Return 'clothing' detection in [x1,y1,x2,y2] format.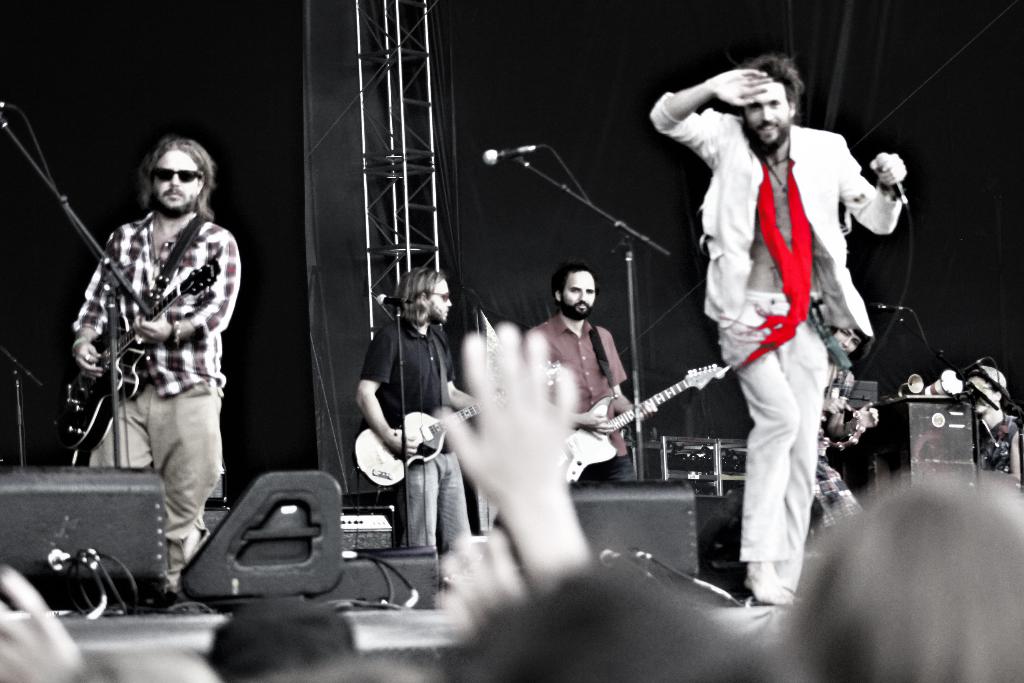
[74,213,241,564].
